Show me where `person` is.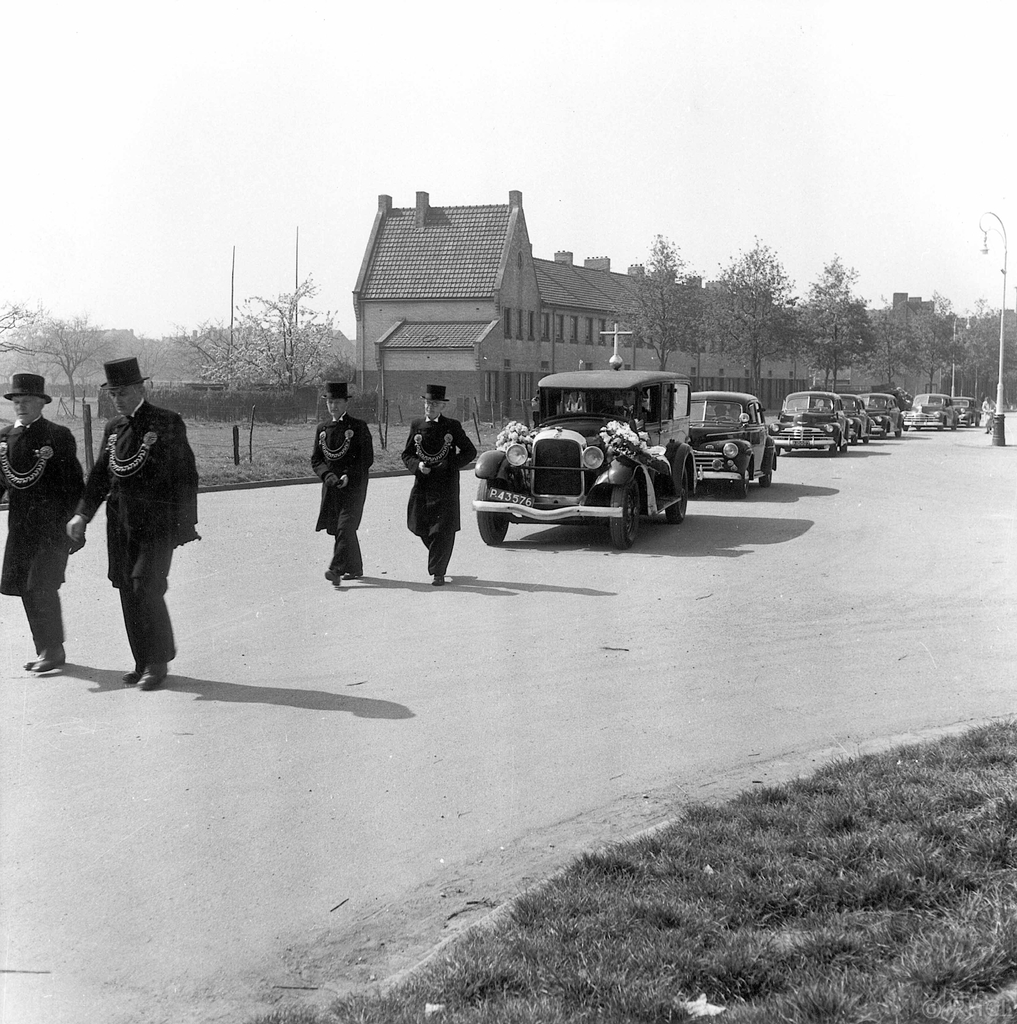
`person` is at x1=713, y1=404, x2=726, y2=419.
